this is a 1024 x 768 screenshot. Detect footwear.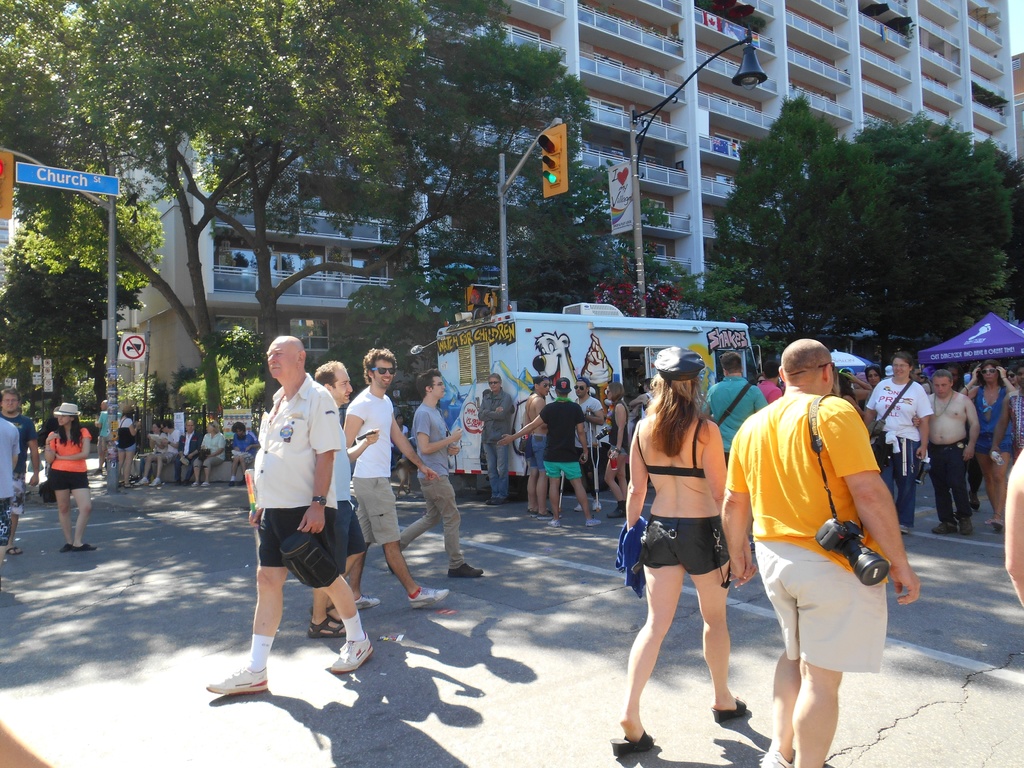
(x1=484, y1=496, x2=491, y2=504).
